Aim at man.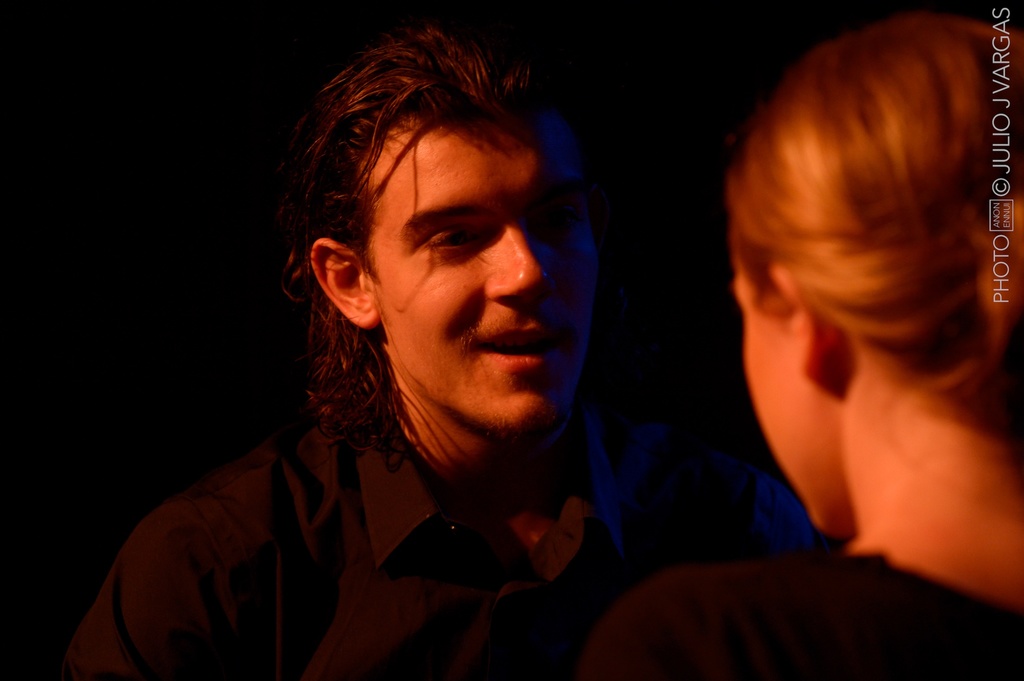
Aimed at <region>94, 44, 804, 666</region>.
